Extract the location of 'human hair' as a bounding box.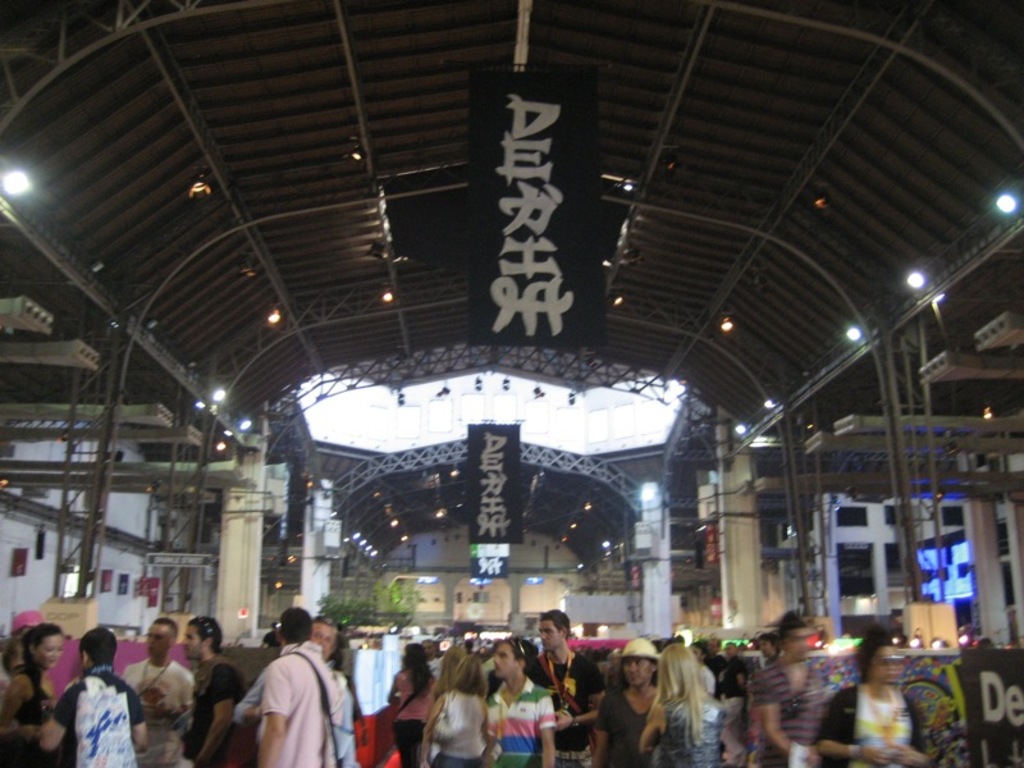
box(276, 607, 311, 653).
